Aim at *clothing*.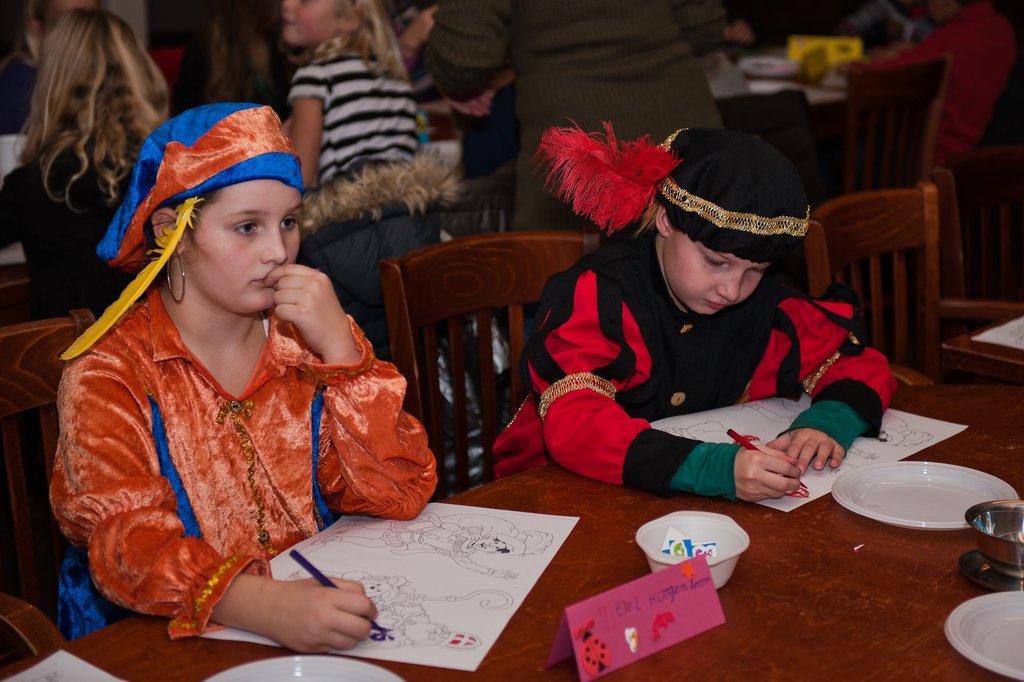
Aimed at <bbox>489, 220, 896, 503</bbox>.
